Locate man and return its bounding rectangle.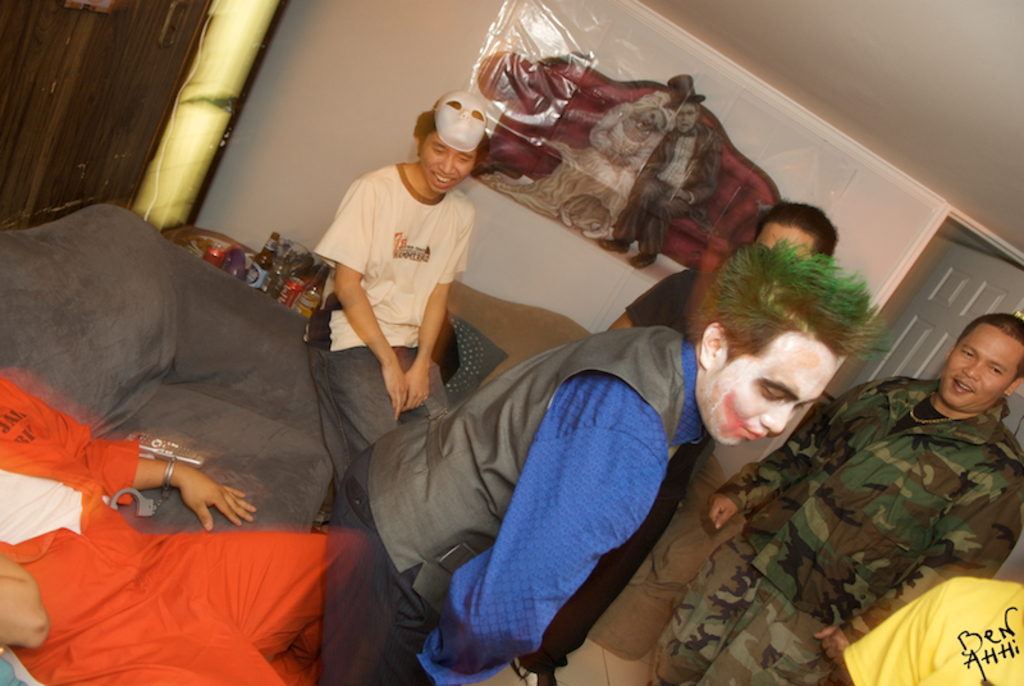
(645,314,1023,685).
